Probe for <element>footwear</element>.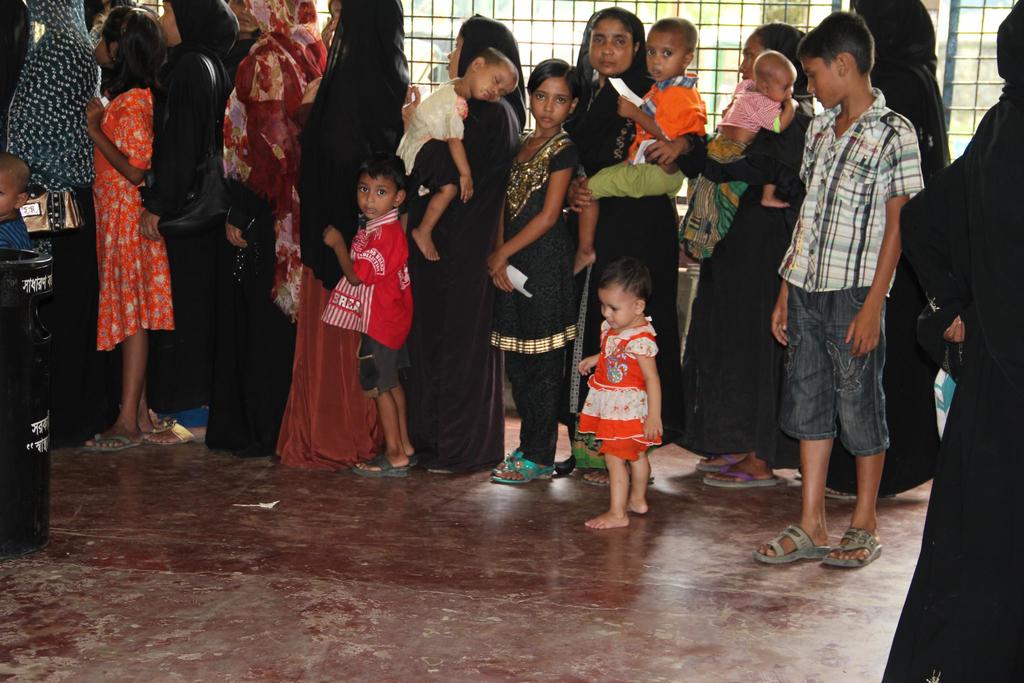
Probe result: {"left": 351, "top": 451, "right": 414, "bottom": 477}.
